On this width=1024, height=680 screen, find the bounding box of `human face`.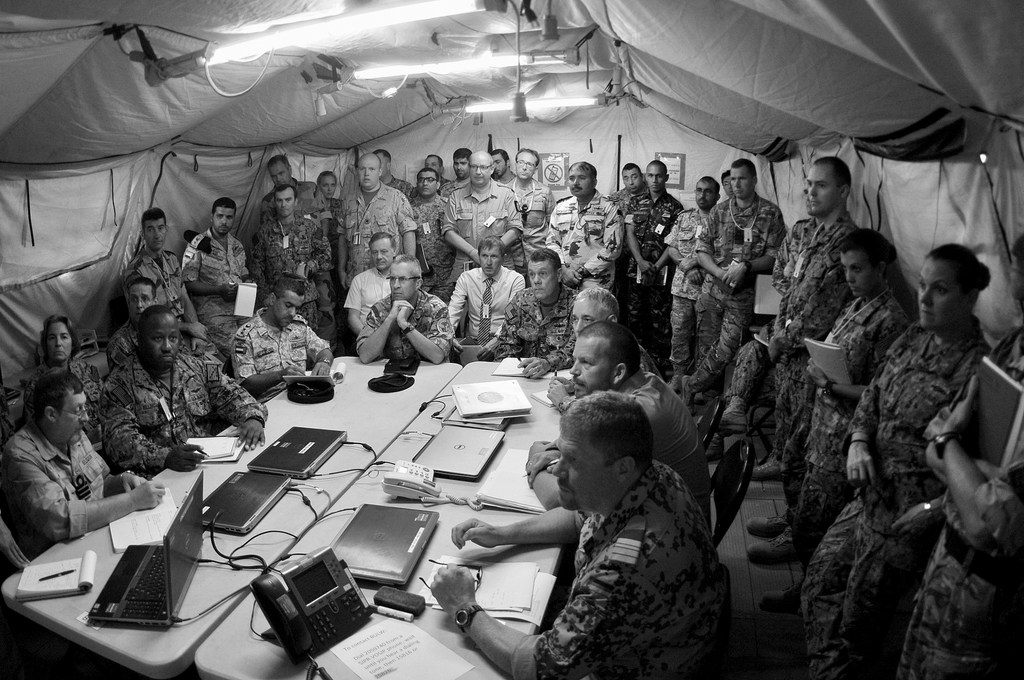
Bounding box: region(469, 153, 489, 186).
